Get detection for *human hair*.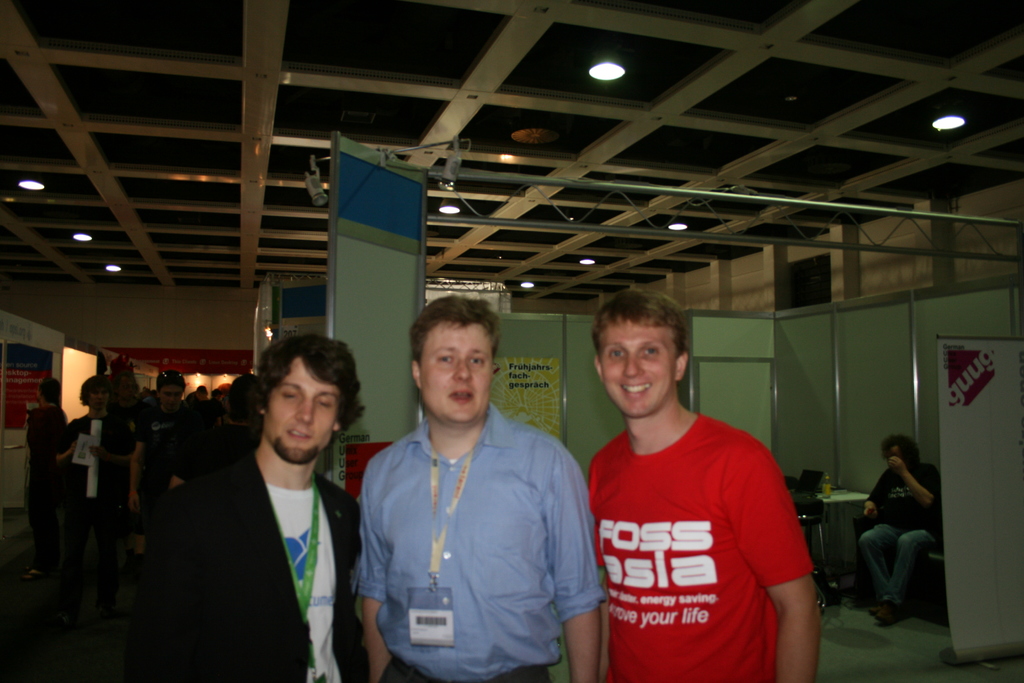
Detection: detection(41, 376, 61, 404).
